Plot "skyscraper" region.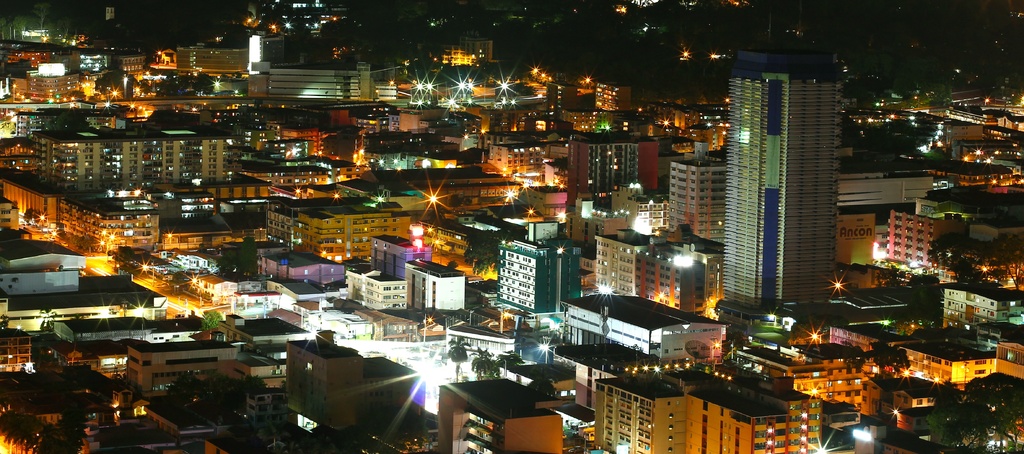
Plotted at bbox=[719, 48, 836, 324].
